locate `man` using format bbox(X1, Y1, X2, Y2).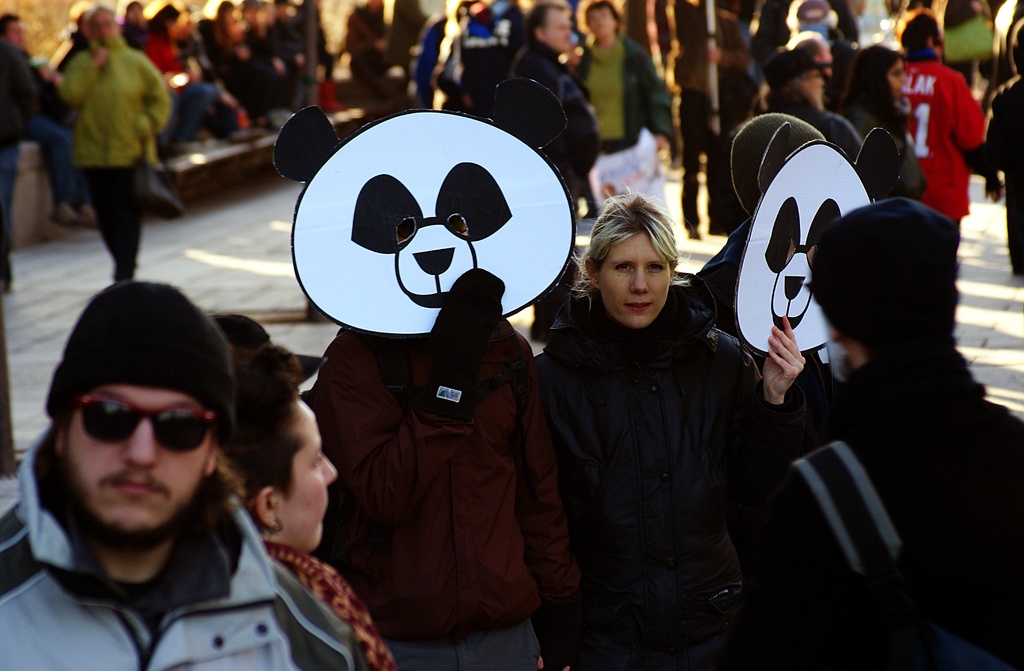
bbox(503, 0, 608, 352).
